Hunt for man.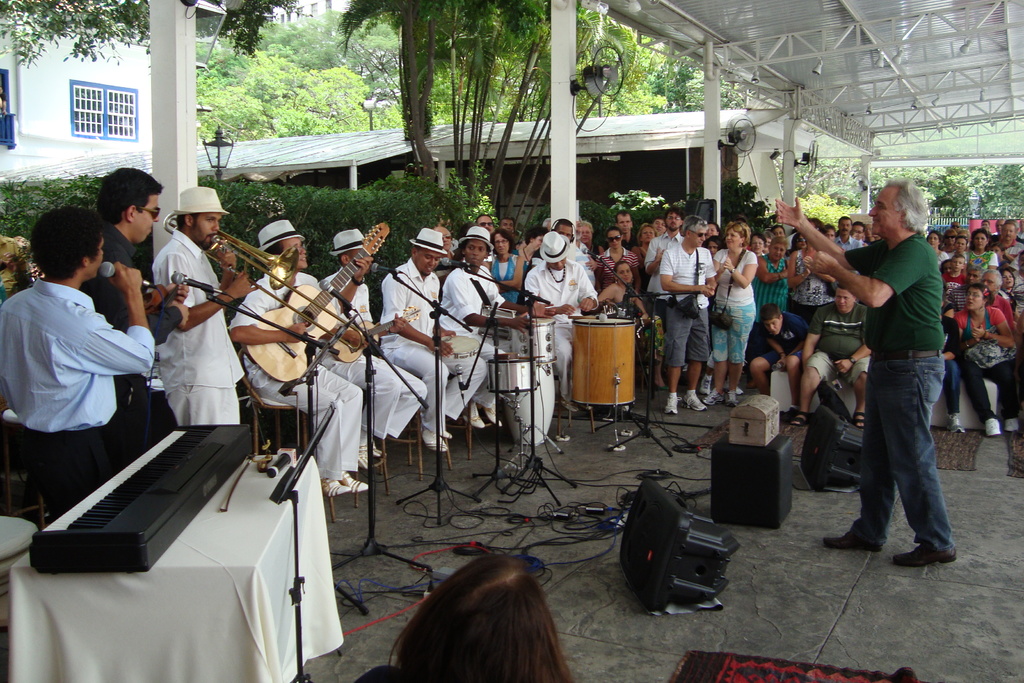
Hunted down at select_region(73, 166, 195, 480).
